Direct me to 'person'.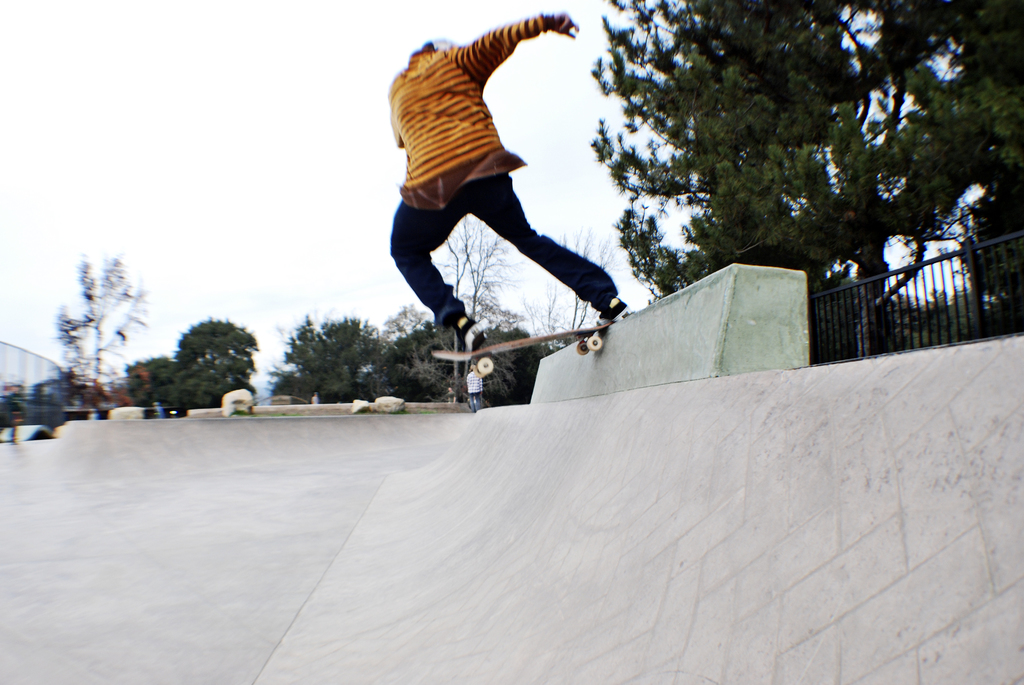
Direction: [x1=384, y1=12, x2=624, y2=359].
